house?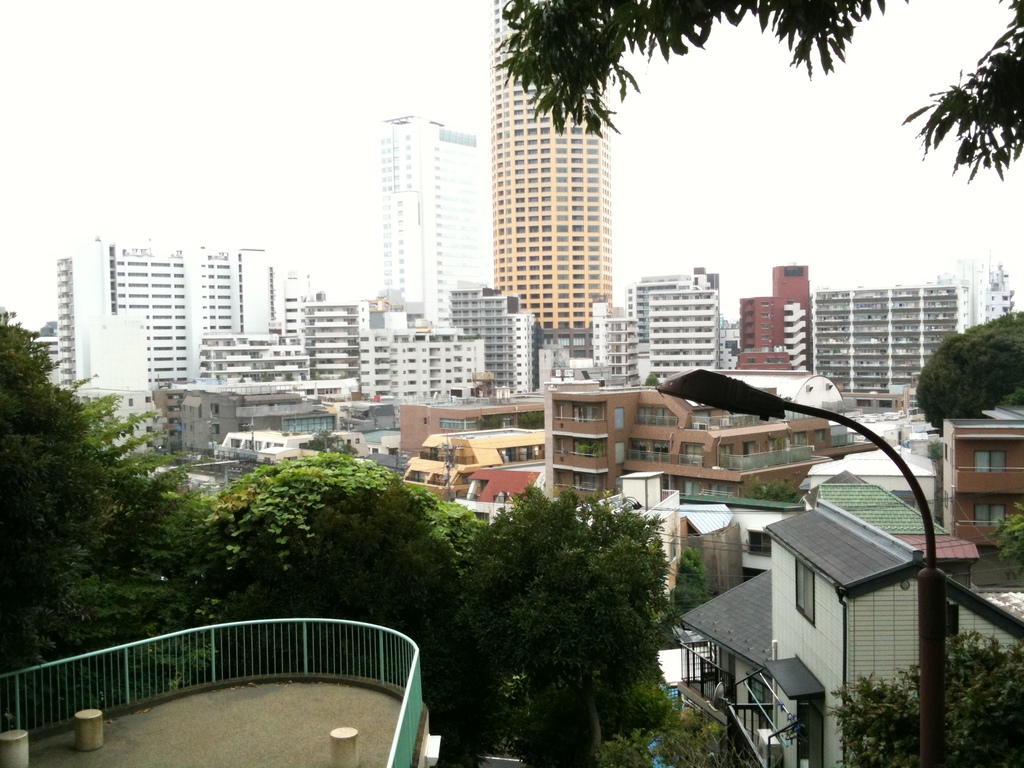
pyautogui.locateOnScreen(438, 328, 498, 399)
